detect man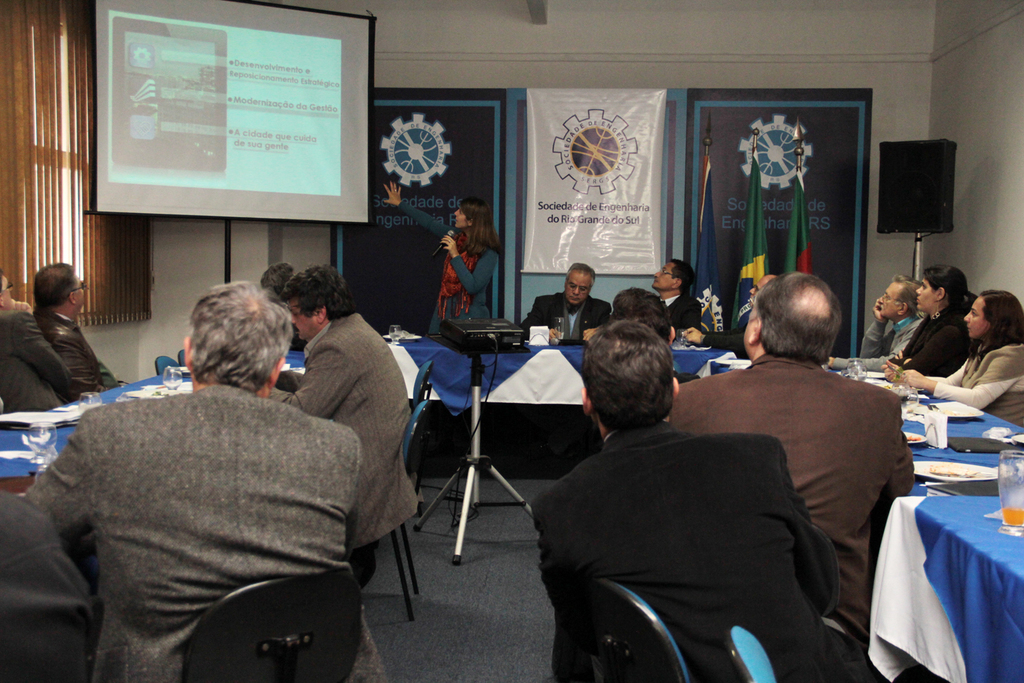
BBox(827, 268, 927, 382)
